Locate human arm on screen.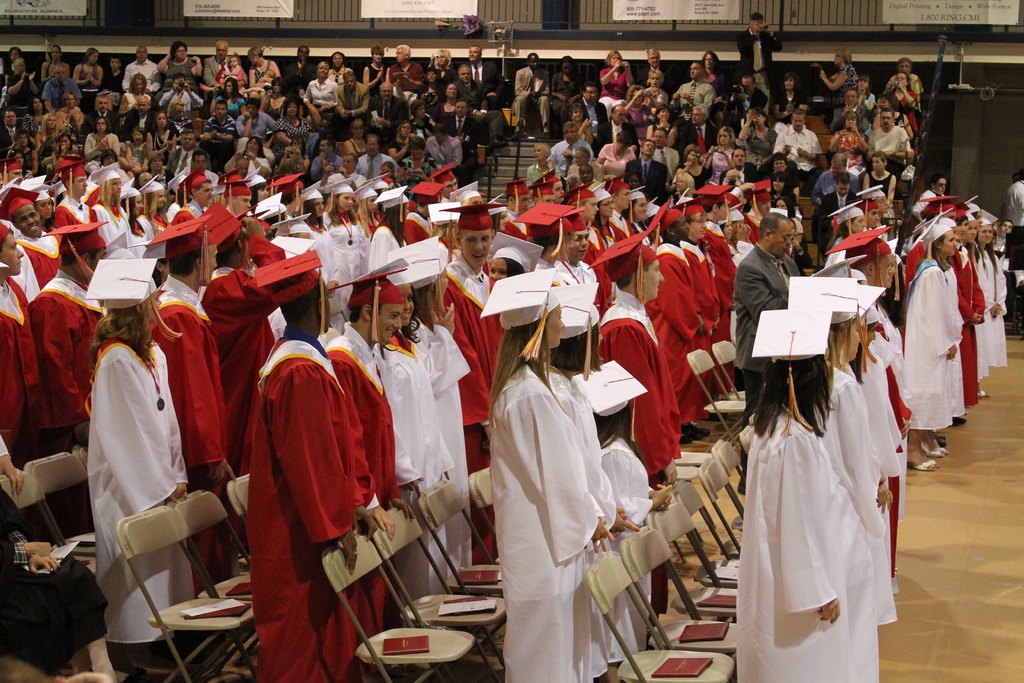
On screen at {"x1": 623, "y1": 58, "x2": 637, "y2": 86}.
